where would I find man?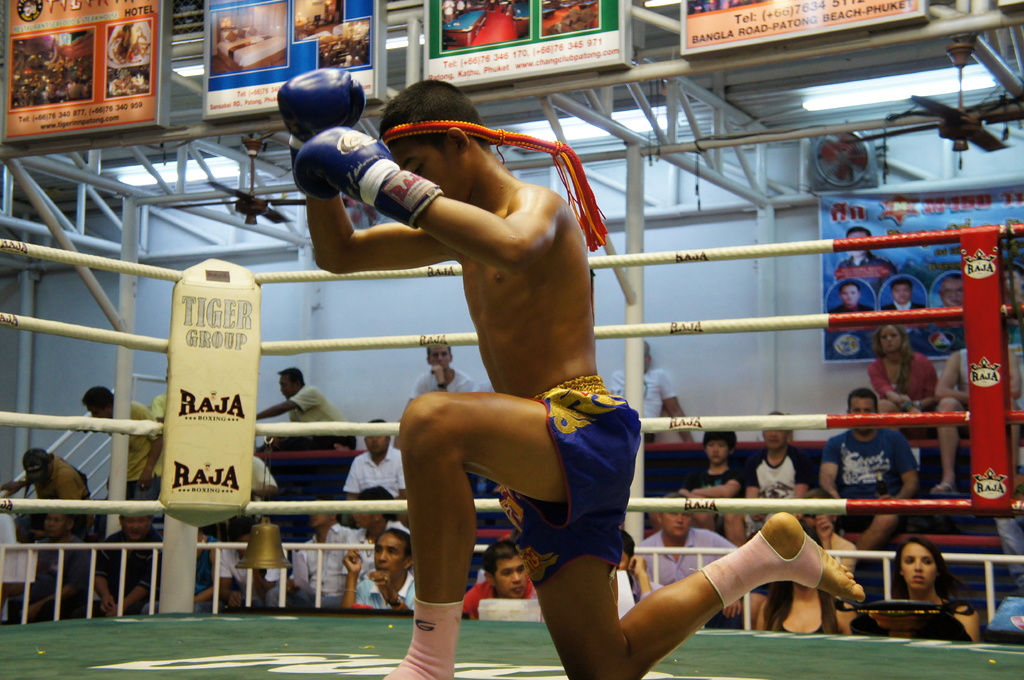
At {"left": 274, "top": 67, "right": 867, "bottom": 679}.
